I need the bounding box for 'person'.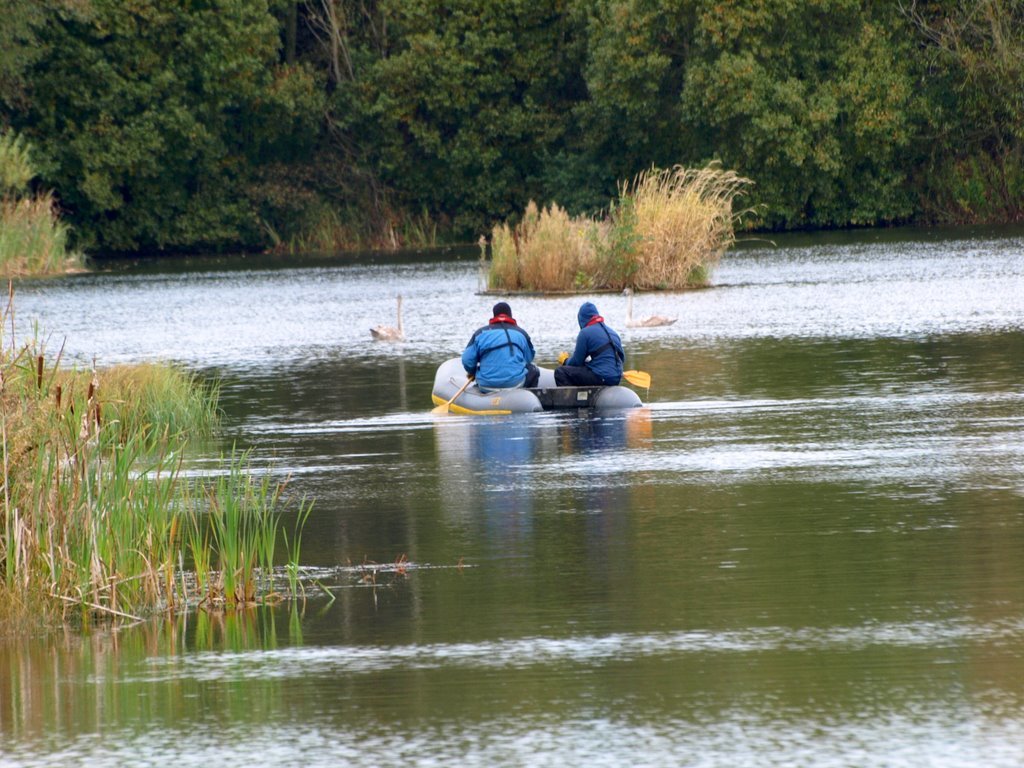
Here it is: (549, 298, 630, 385).
